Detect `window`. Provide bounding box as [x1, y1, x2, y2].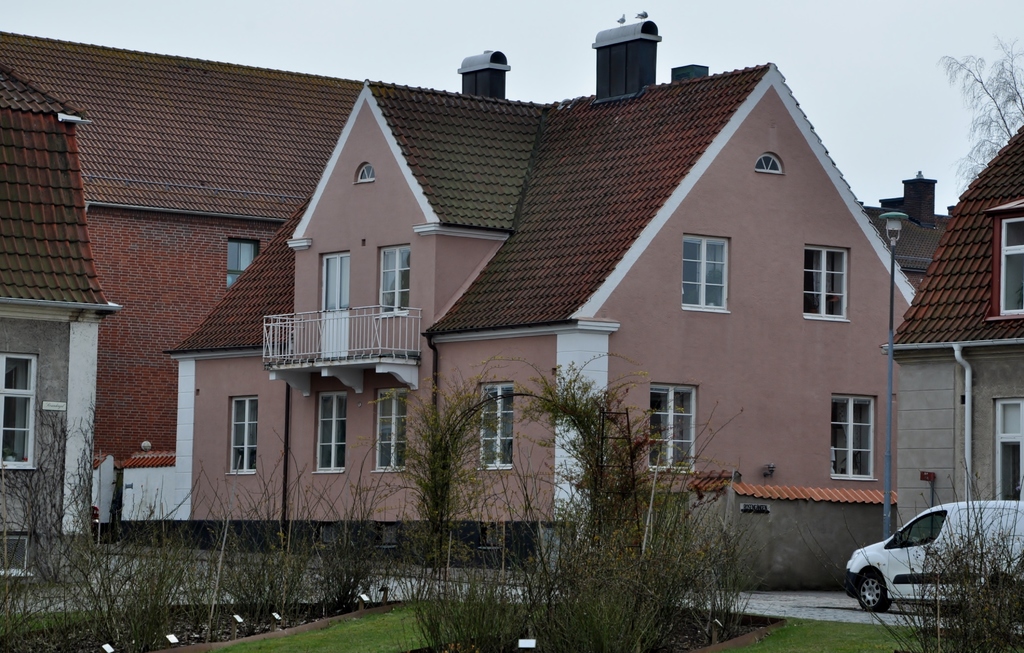
[316, 392, 350, 472].
